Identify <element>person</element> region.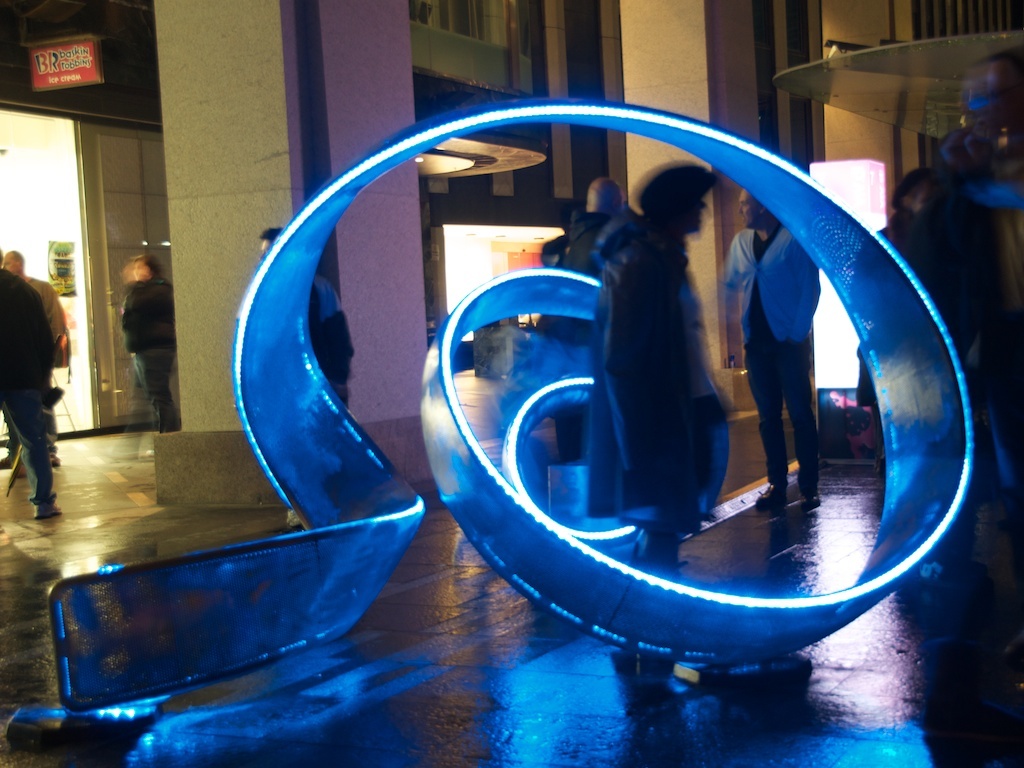
Region: (590, 152, 735, 682).
